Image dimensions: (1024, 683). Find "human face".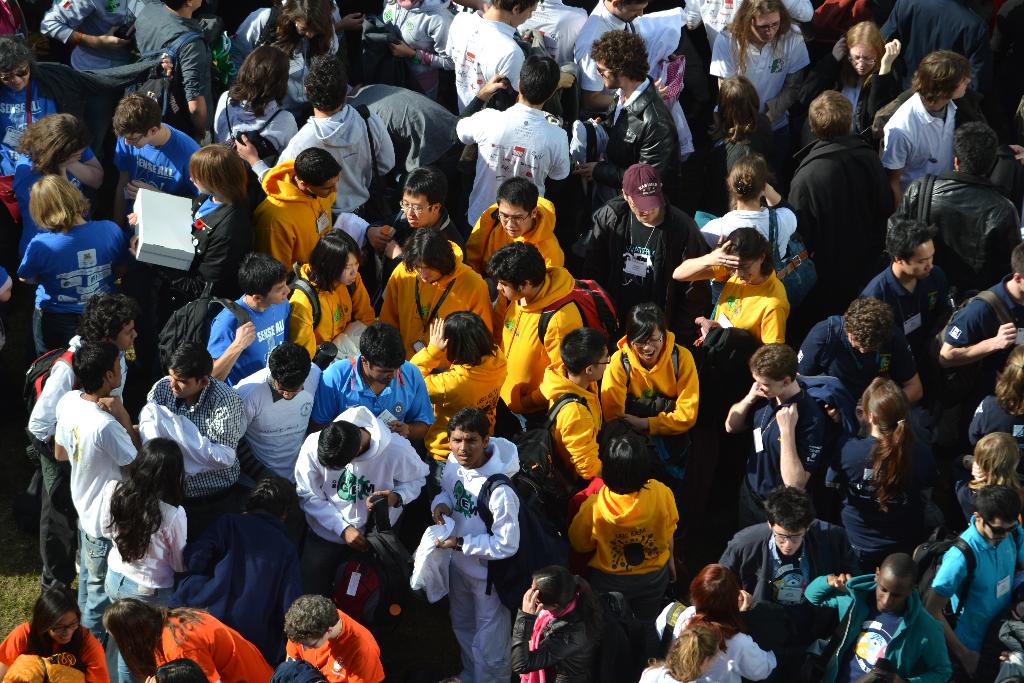
(x1=596, y1=65, x2=617, y2=87).
